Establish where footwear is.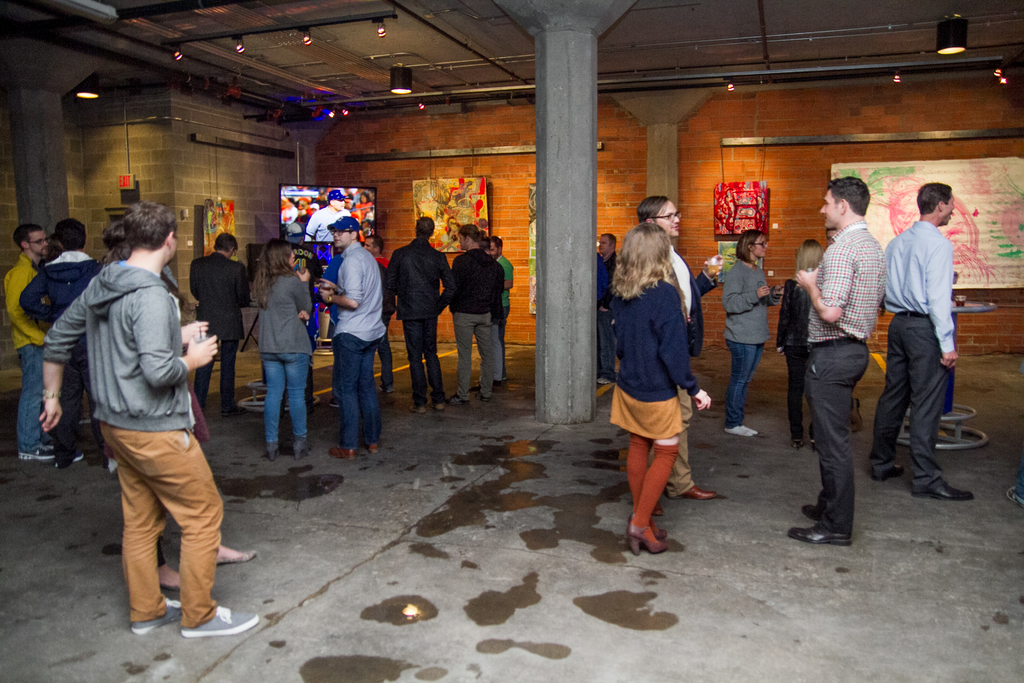
Established at (182, 598, 259, 638).
